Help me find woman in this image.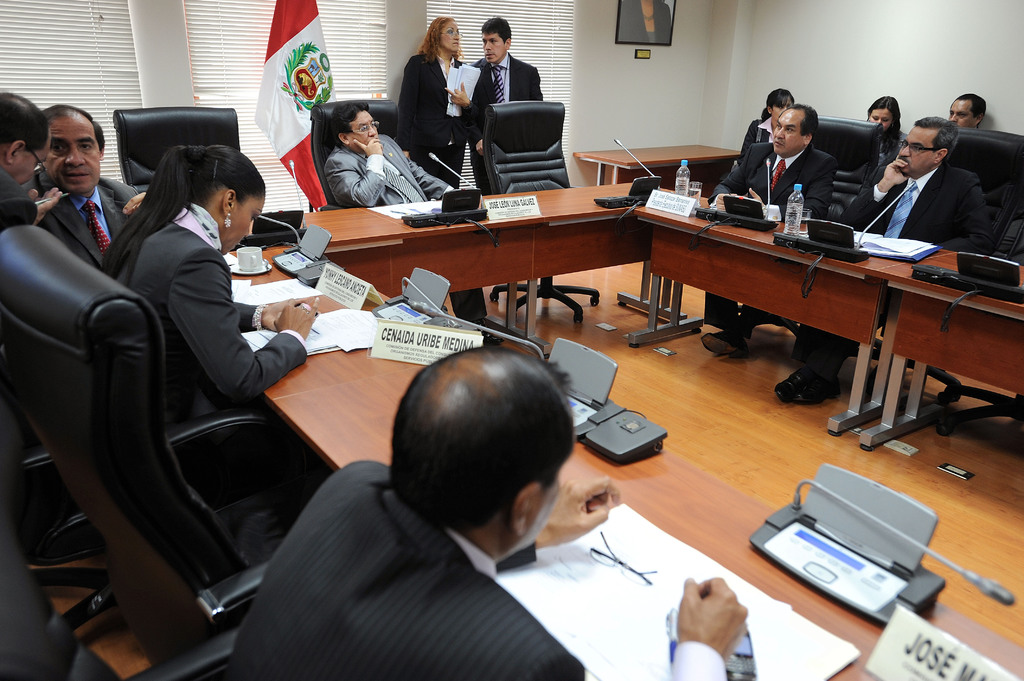
Found it: select_region(392, 14, 471, 200).
